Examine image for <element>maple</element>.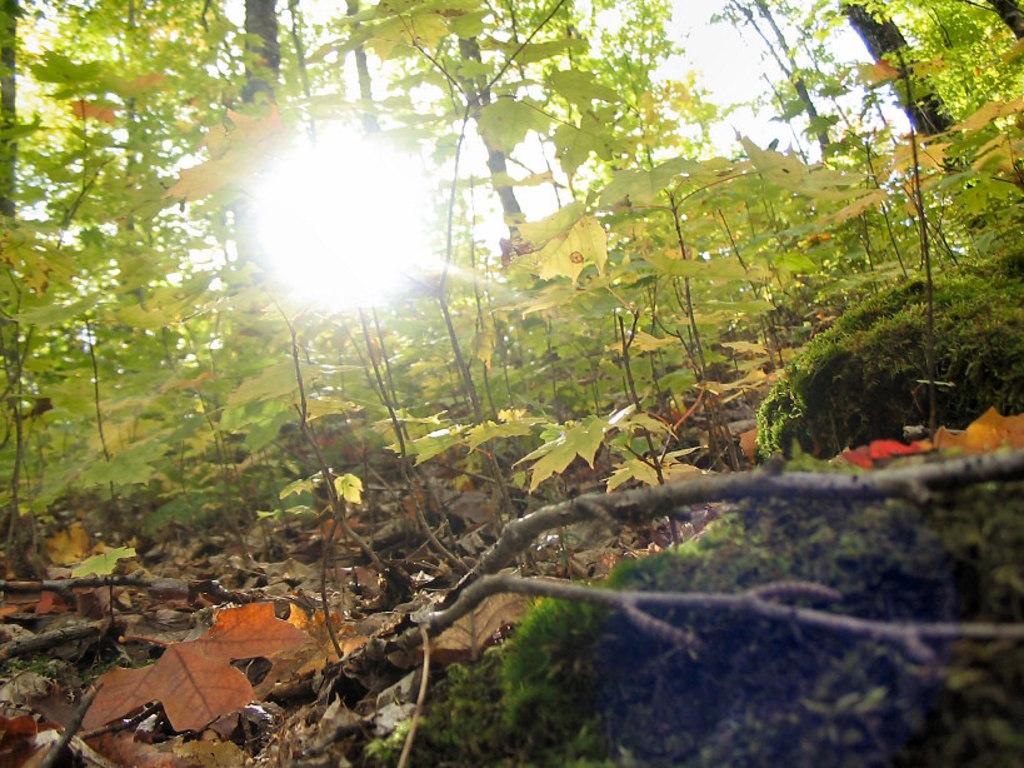
Examination result: x1=228, y1=0, x2=346, y2=383.
